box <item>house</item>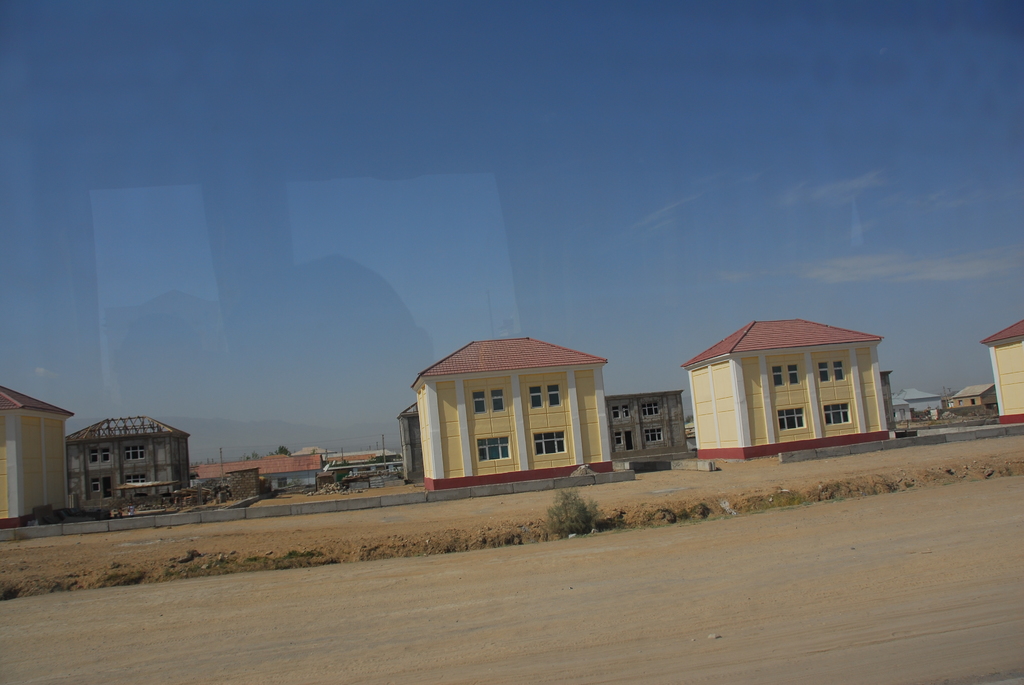
(x1=900, y1=394, x2=940, y2=418)
